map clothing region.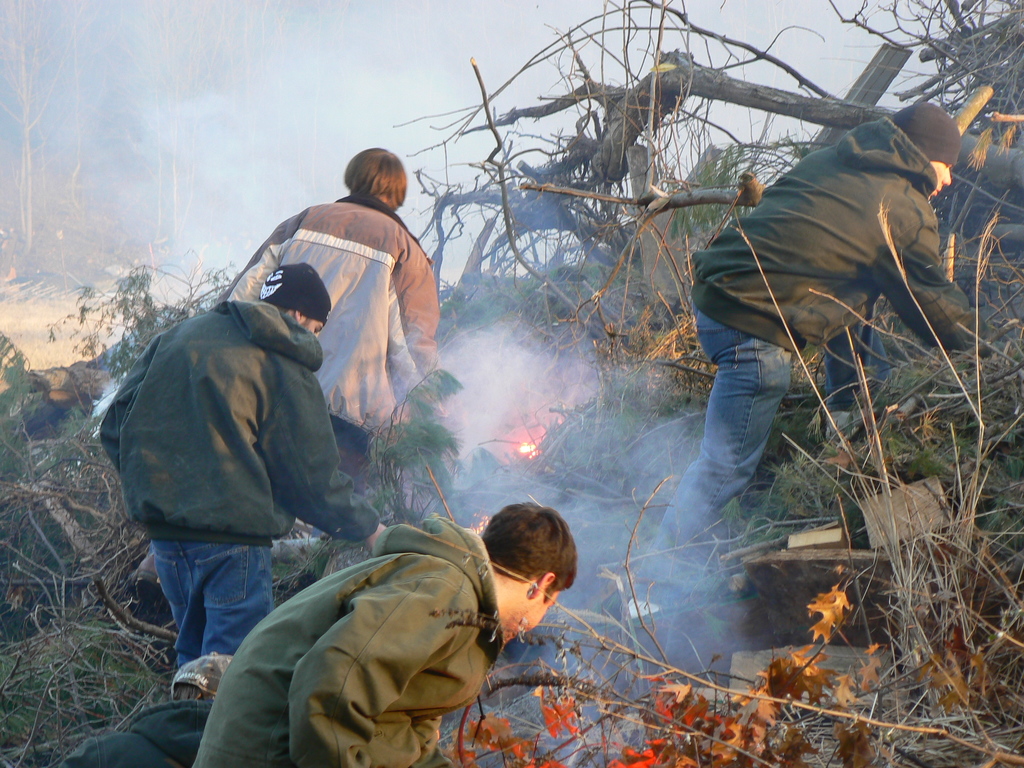
Mapped to 637 111 984 589.
